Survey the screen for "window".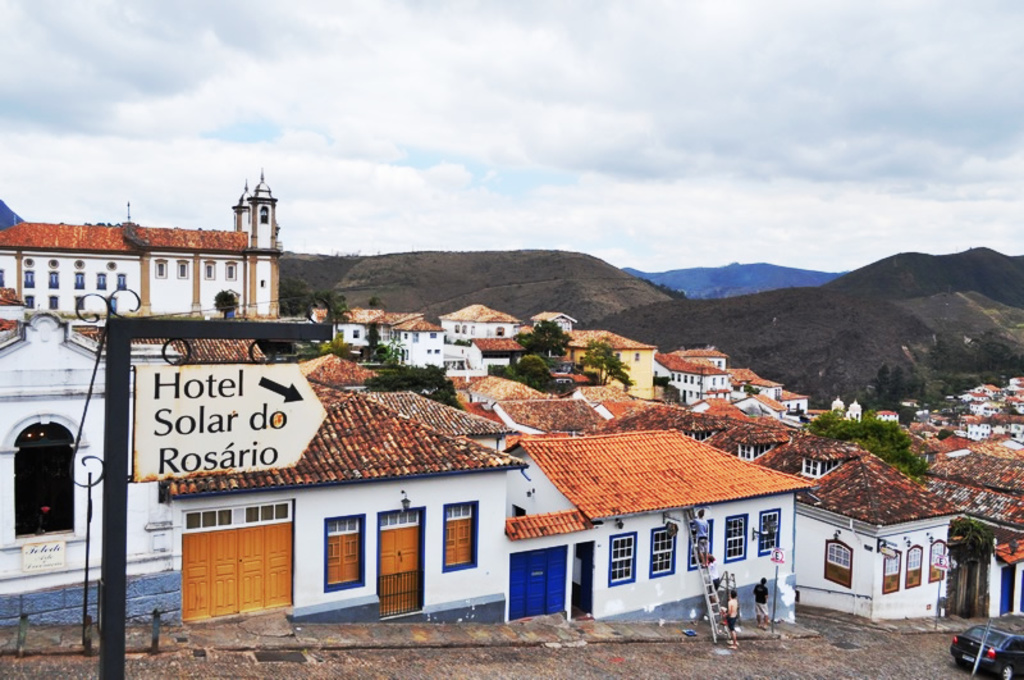
Survey found: <bbox>73, 293, 86, 309</bbox>.
